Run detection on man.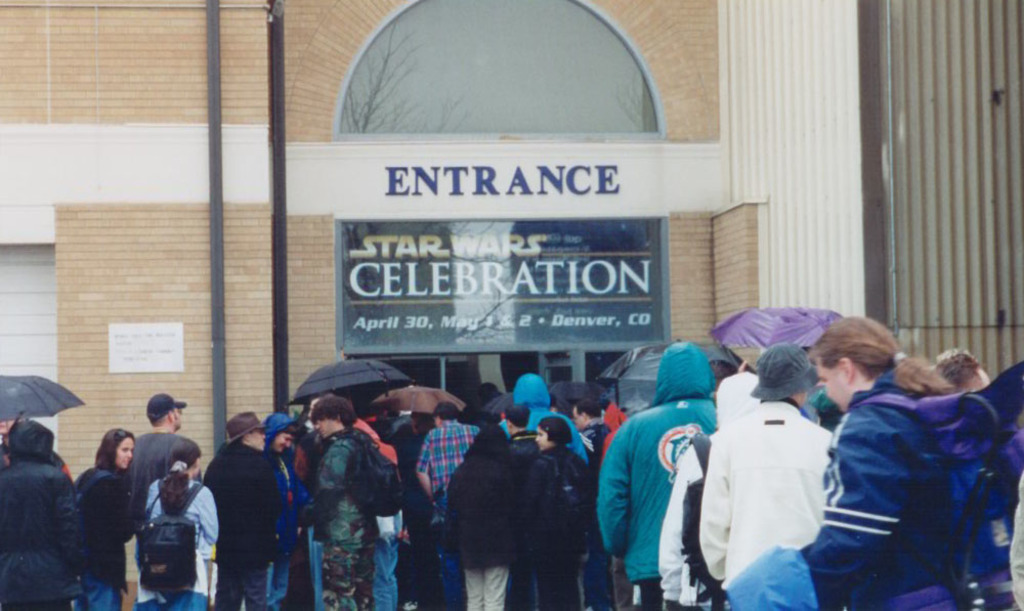
Result: box=[559, 395, 613, 469].
